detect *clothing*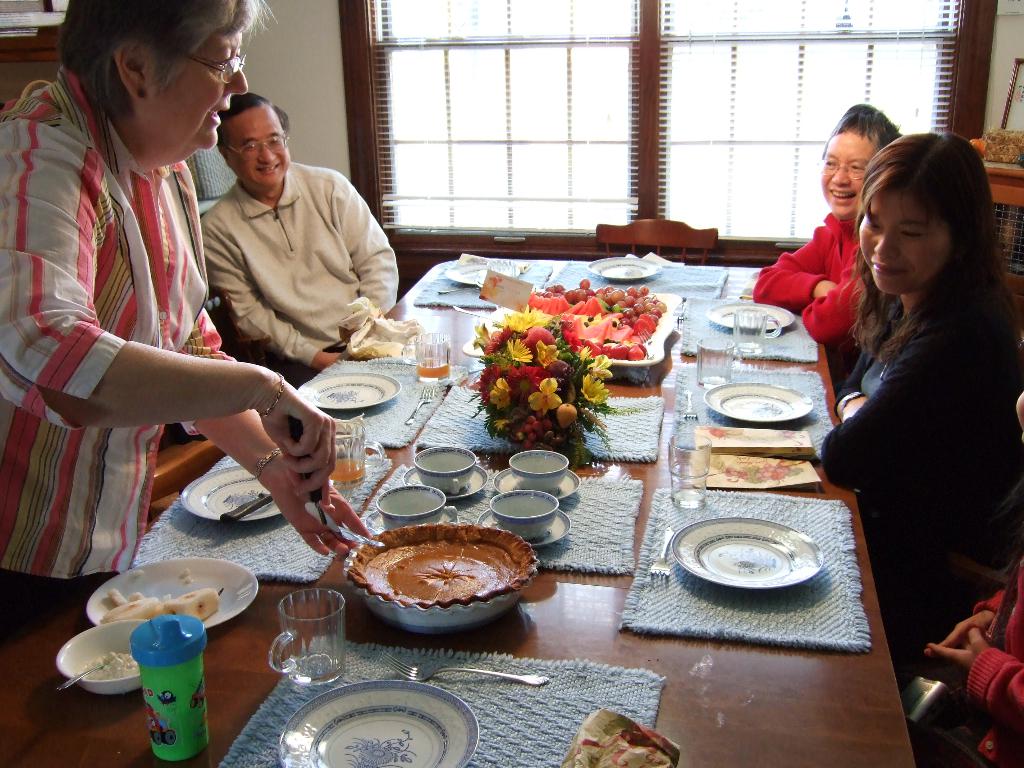
[185, 156, 411, 385]
